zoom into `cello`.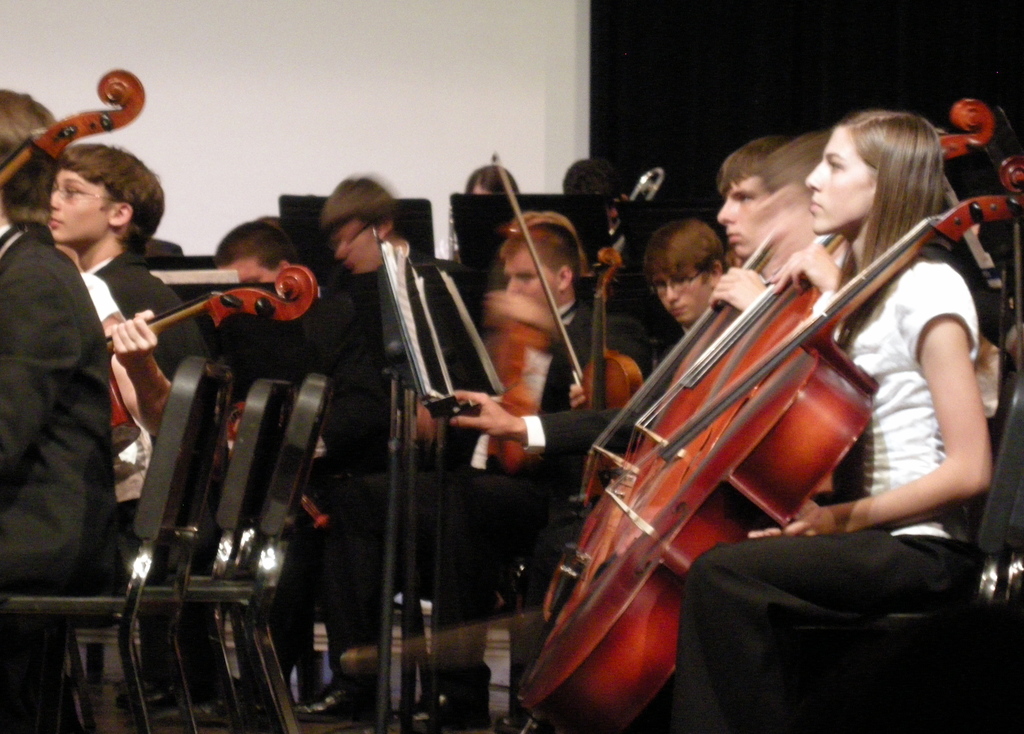
Zoom target: 0, 67, 150, 188.
